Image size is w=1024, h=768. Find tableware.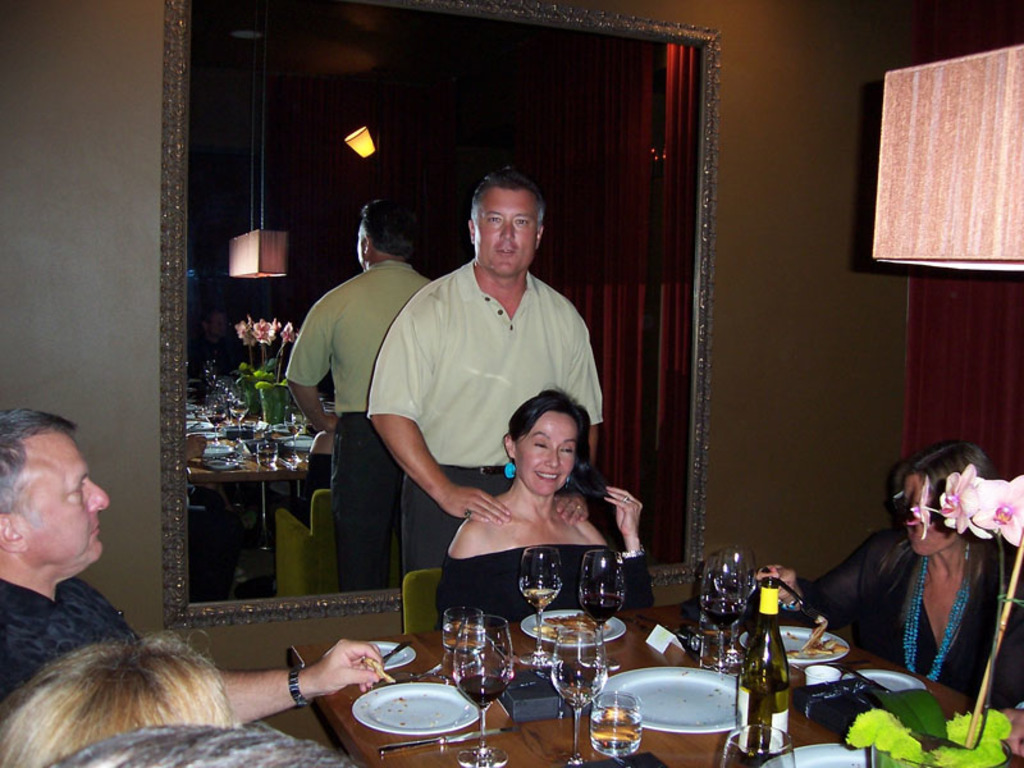
region(739, 622, 851, 662).
